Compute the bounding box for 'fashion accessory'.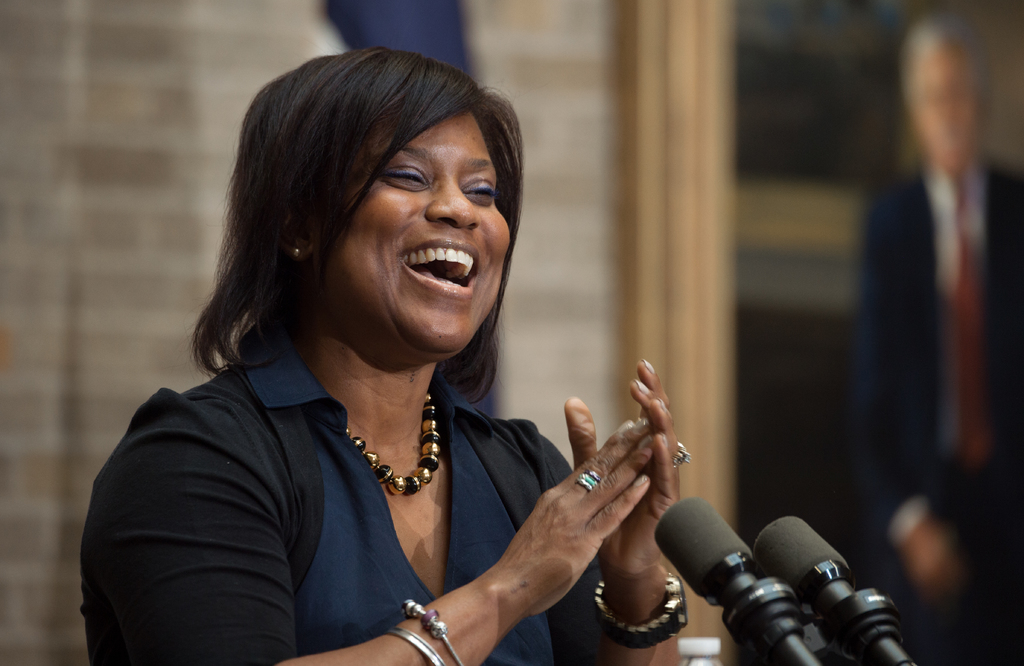
{"left": 677, "top": 448, "right": 689, "bottom": 469}.
